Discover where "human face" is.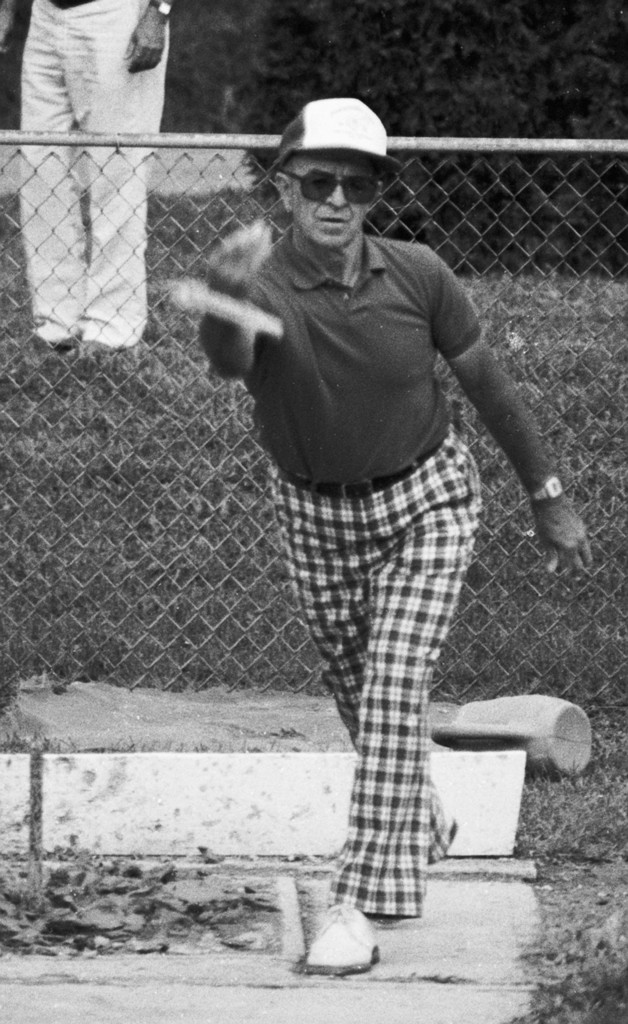
Discovered at Rect(291, 159, 375, 248).
